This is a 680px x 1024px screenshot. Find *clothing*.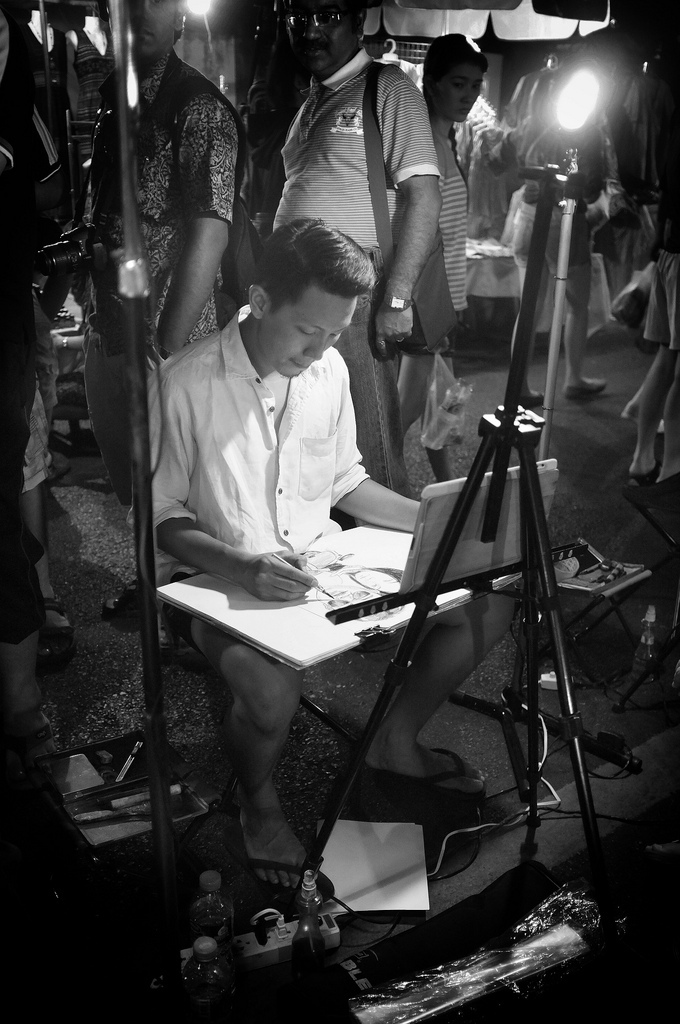
Bounding box: (268, 44, 442, 517).
